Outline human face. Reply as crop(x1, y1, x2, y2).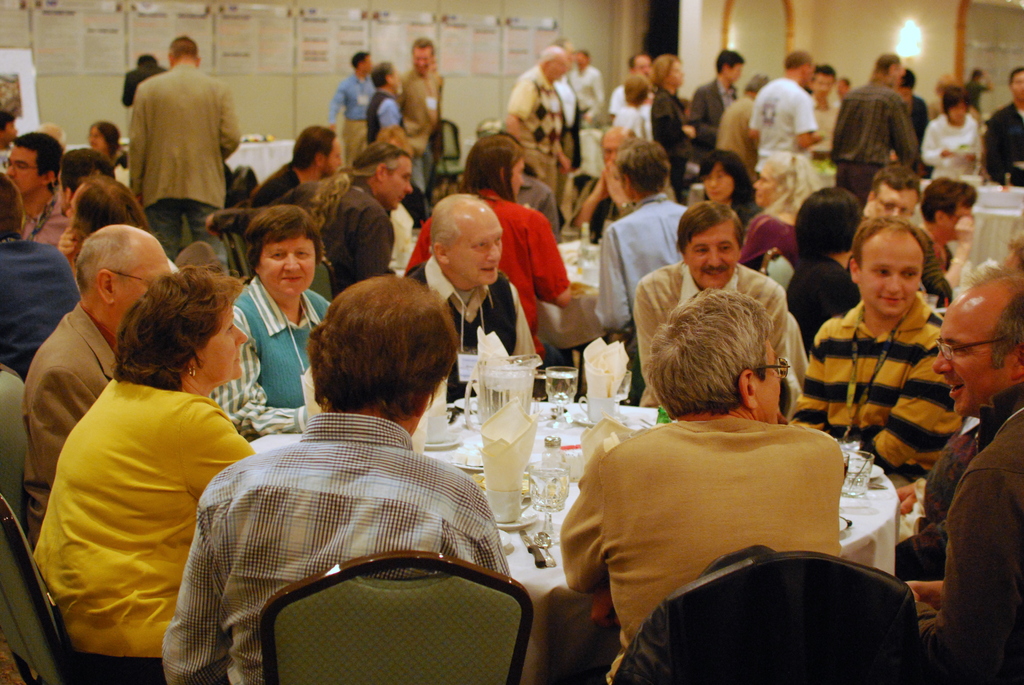
crop(260, 231, 314, 301).
